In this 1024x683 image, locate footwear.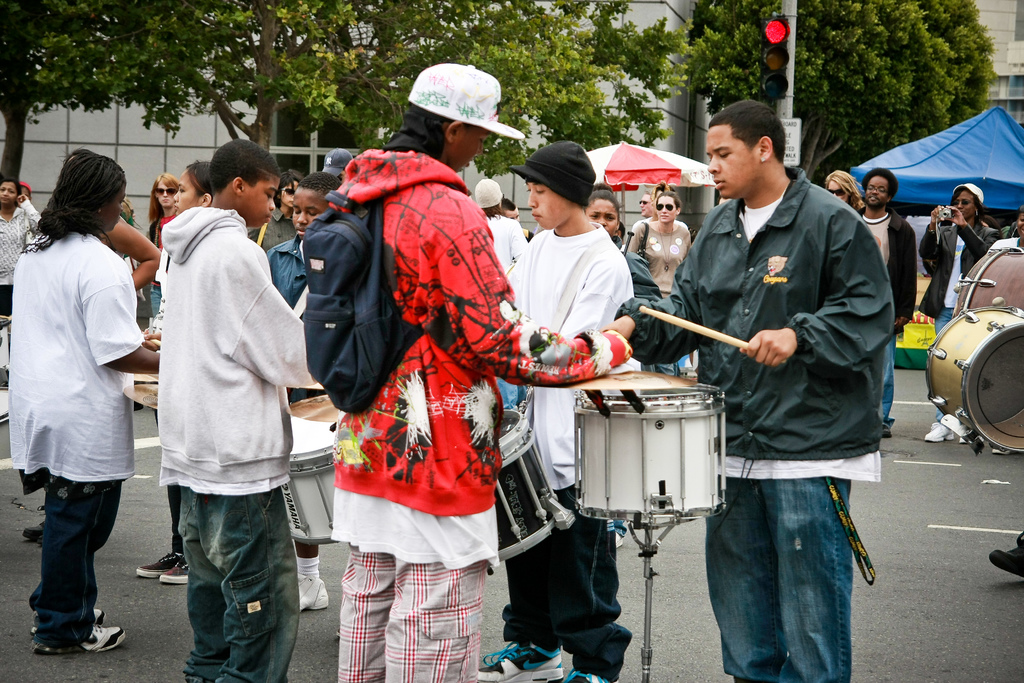
Bounding box: (137, 552, 188, 578).
